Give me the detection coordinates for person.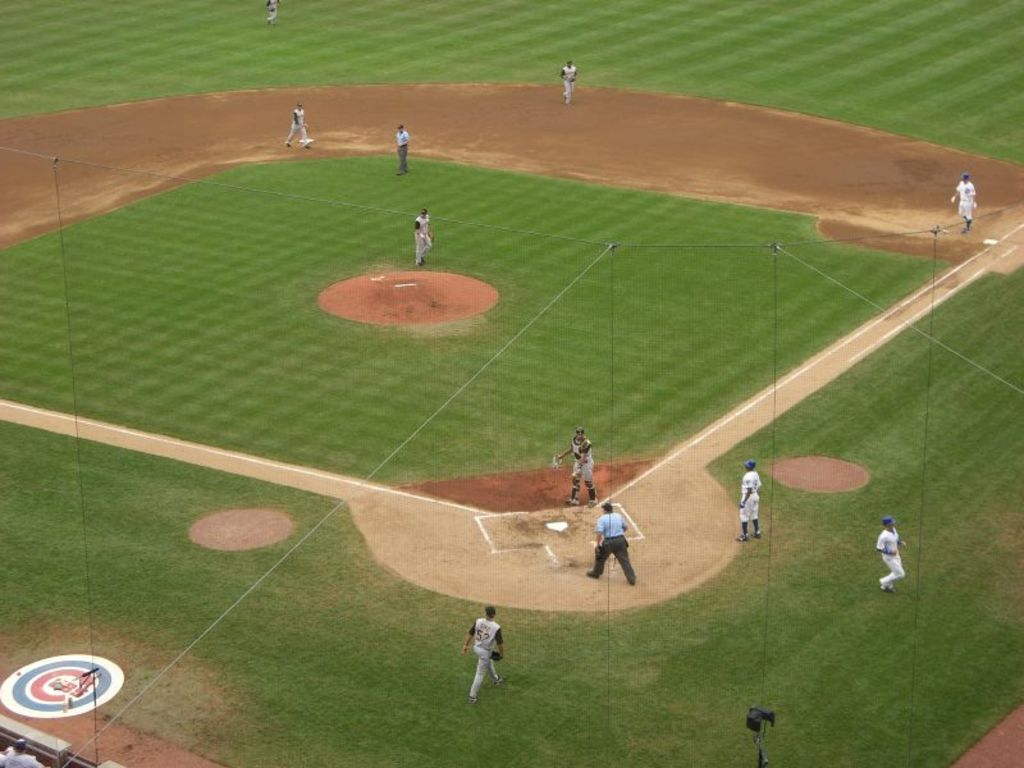
Rect(558, 60, 576, 102).
